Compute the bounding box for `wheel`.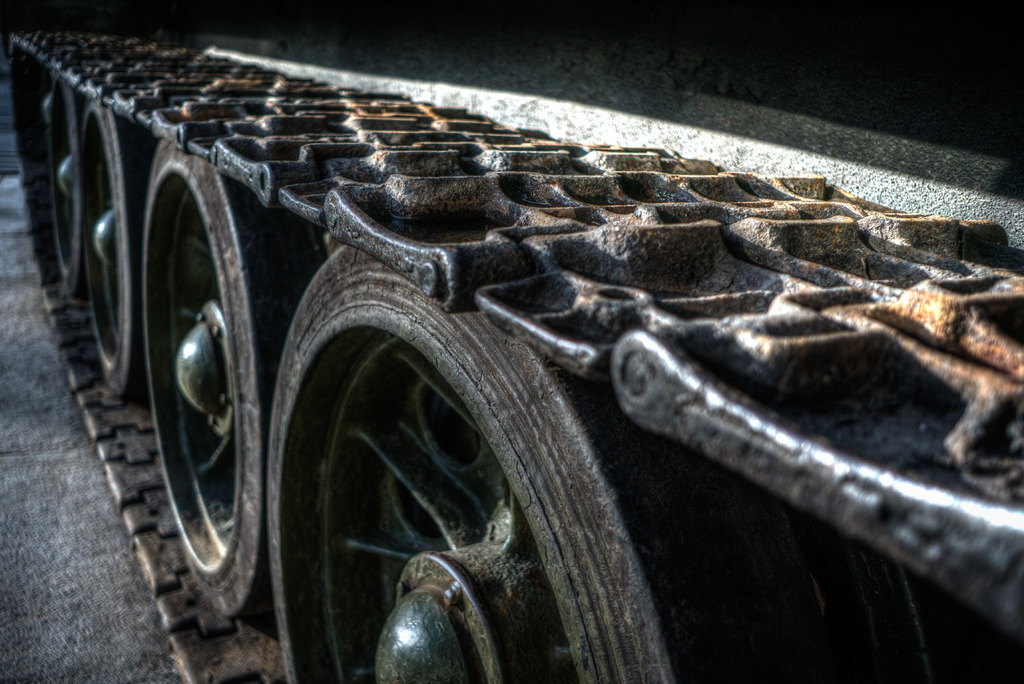
crop(252, 296, 628, 659).
